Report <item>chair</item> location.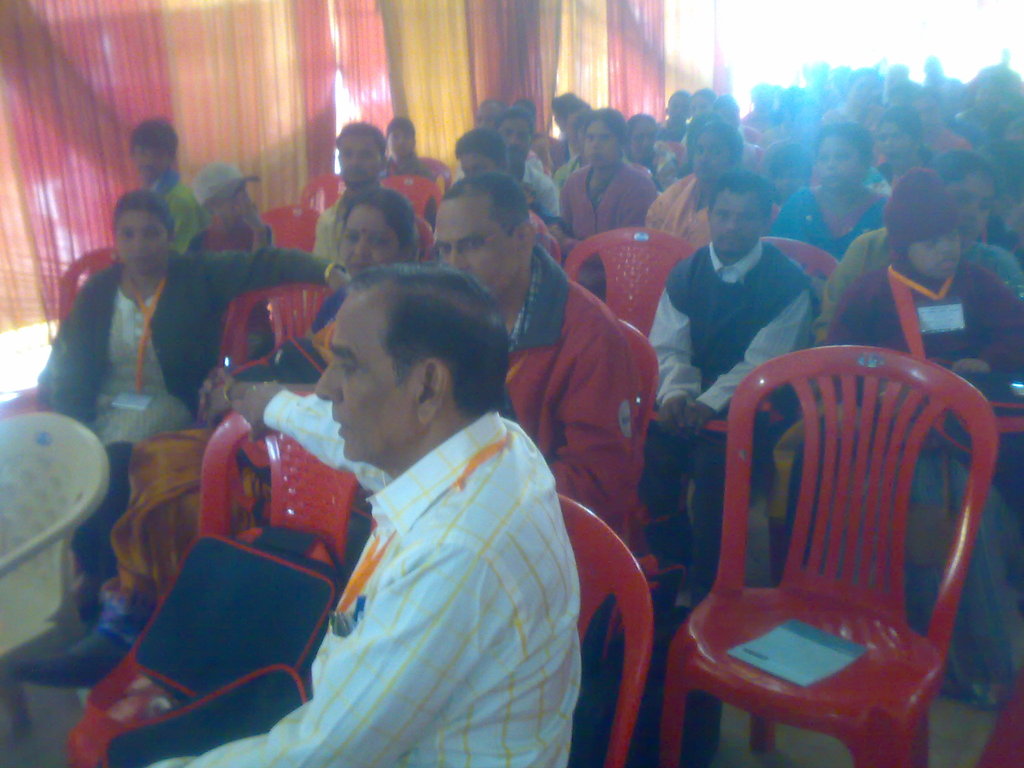
Report: pyautogui.locateOnScreen(561, 222, 697, 337).
